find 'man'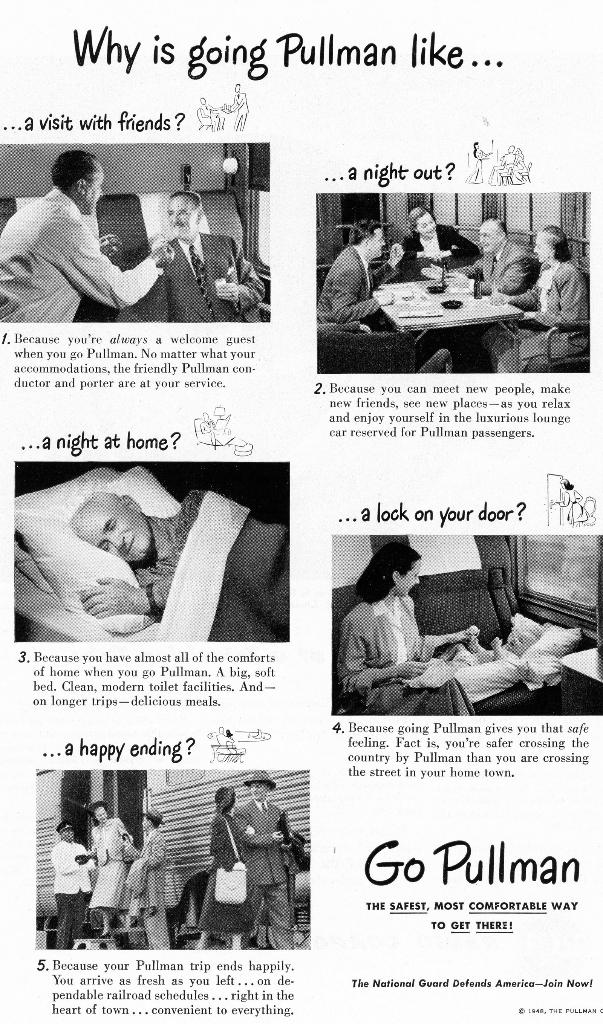
select_region(4, 143, 170, 315)
